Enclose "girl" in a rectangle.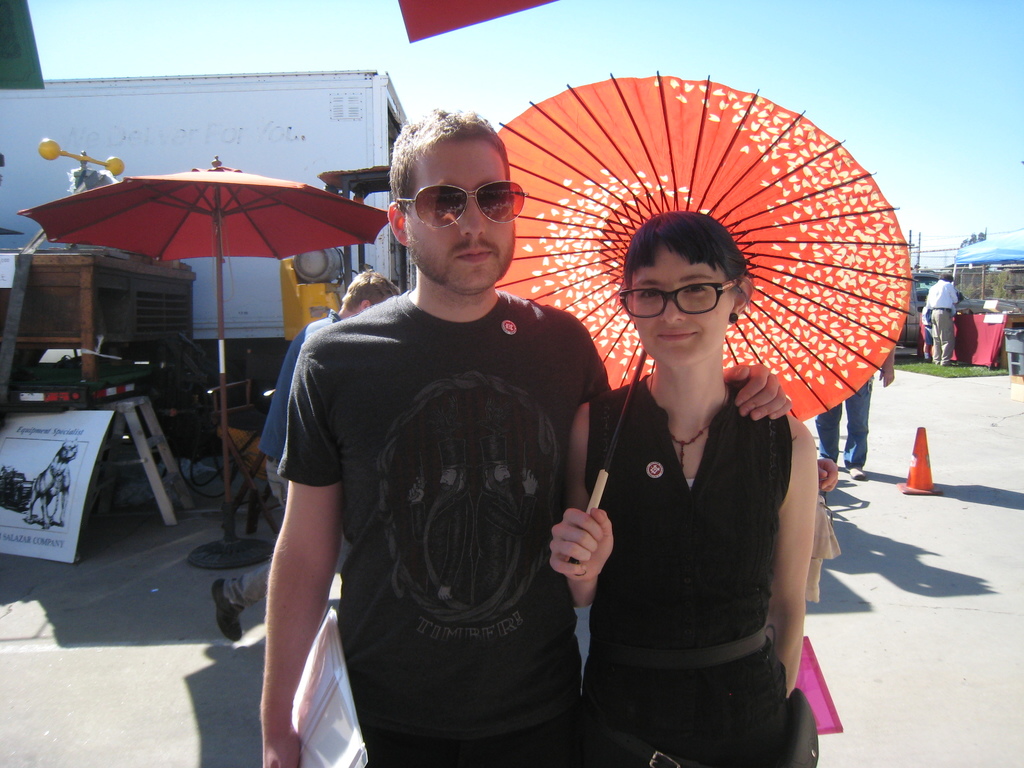
542/209/819/767.
